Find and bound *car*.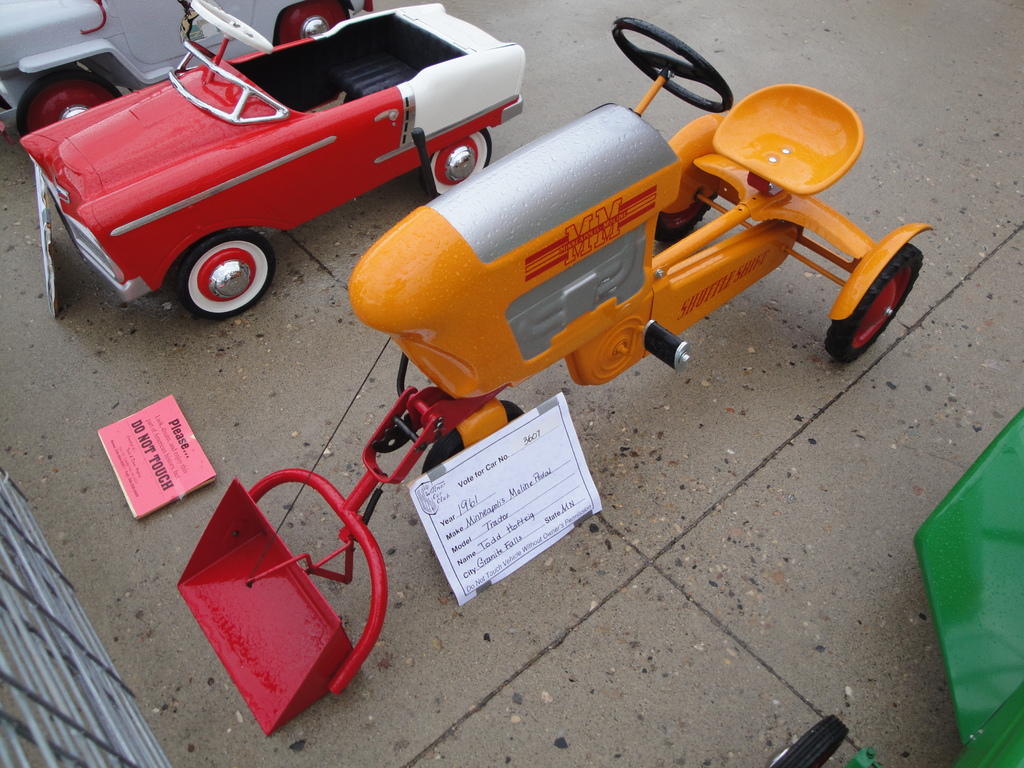
Bound: [x1=20, y1=0, x2=531, y2=320].
